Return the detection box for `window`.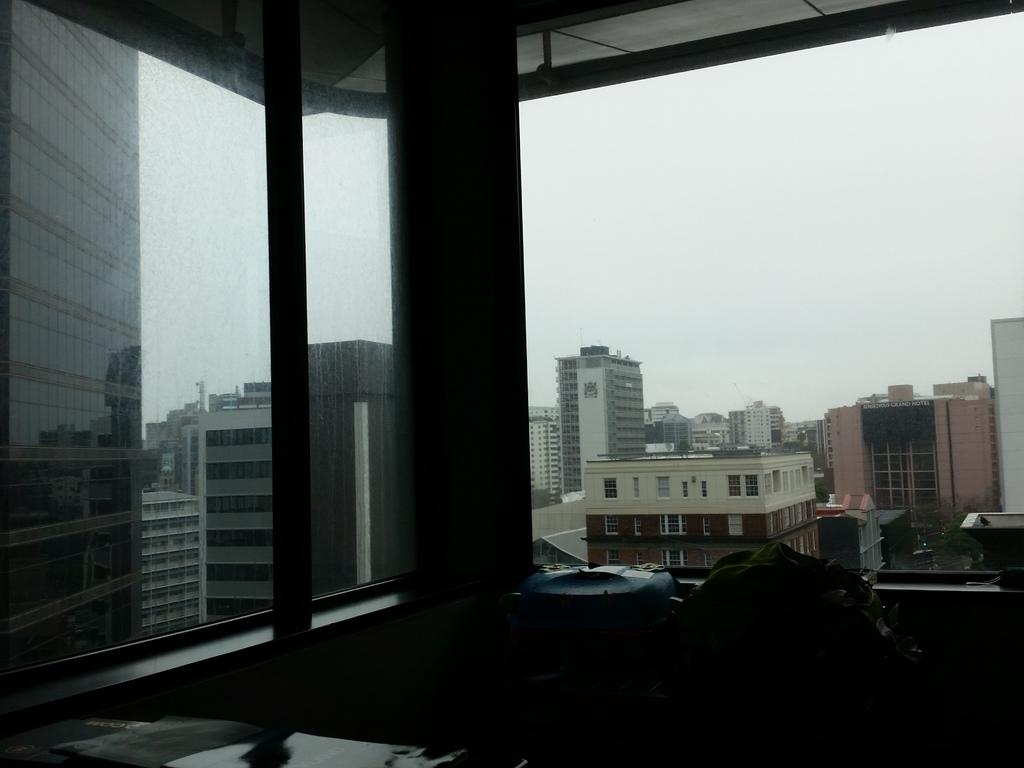
(x1=726, y1=474, x2=738, y2=497).
